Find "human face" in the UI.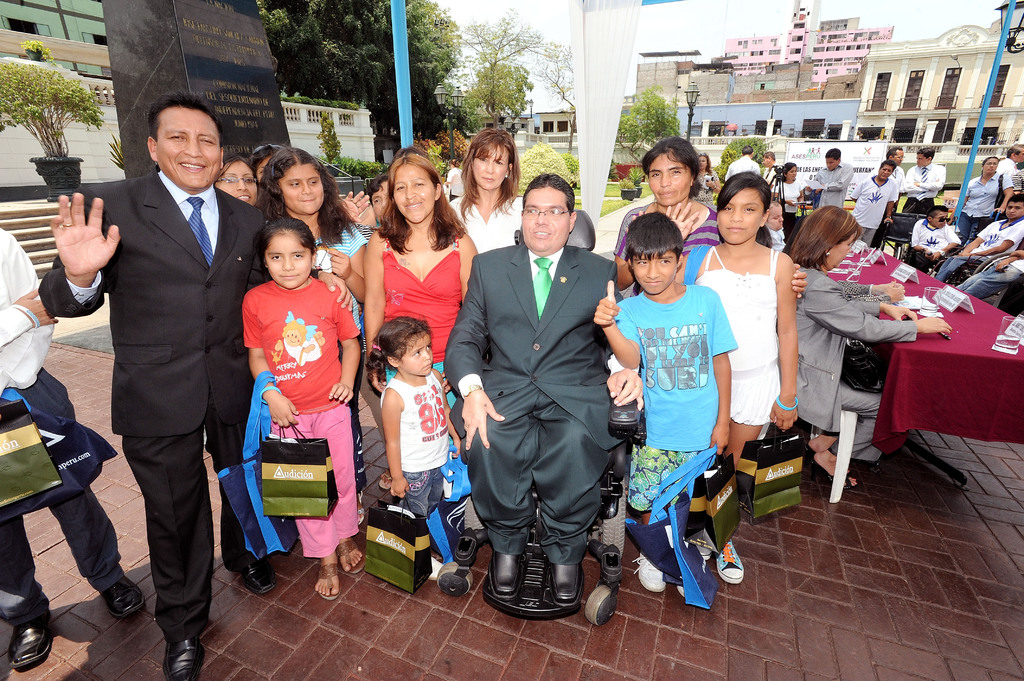
UI element at <region>1005, 200, 1020, 225</region>.
